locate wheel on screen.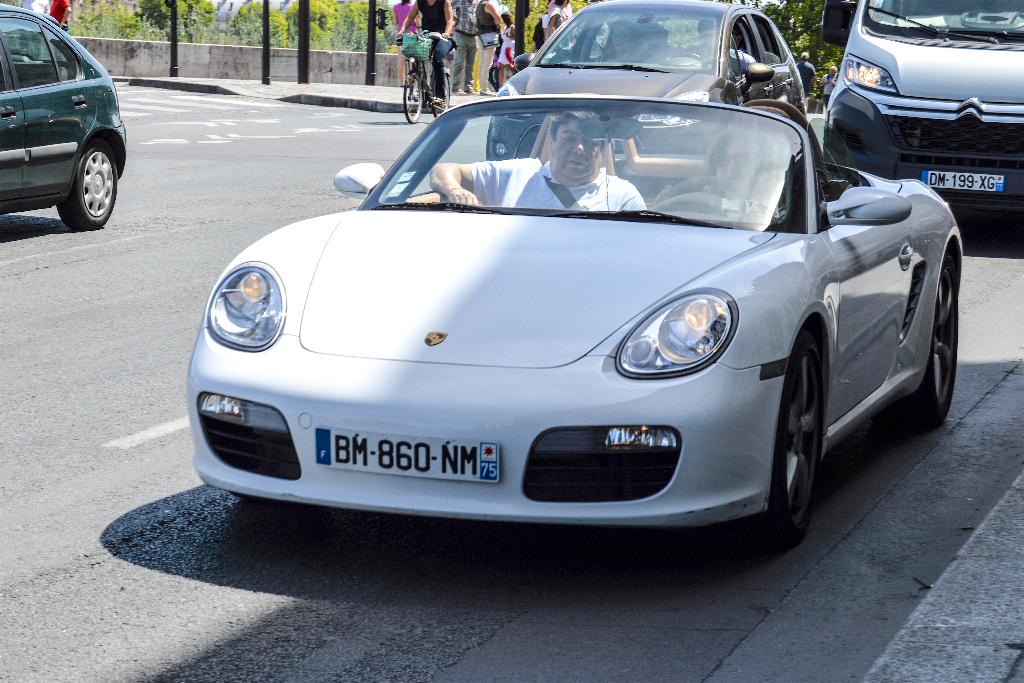
On screen at (x1=668, y1=175, x2=753, y2=204).
